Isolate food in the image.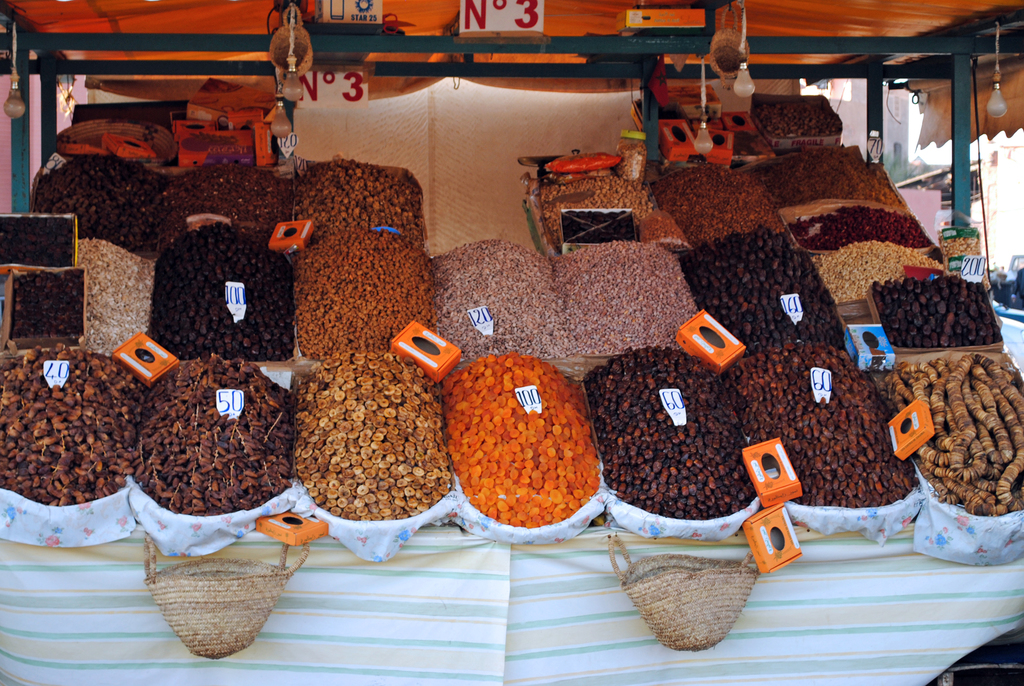
Isolated region: 761, 145, 899, 211.
